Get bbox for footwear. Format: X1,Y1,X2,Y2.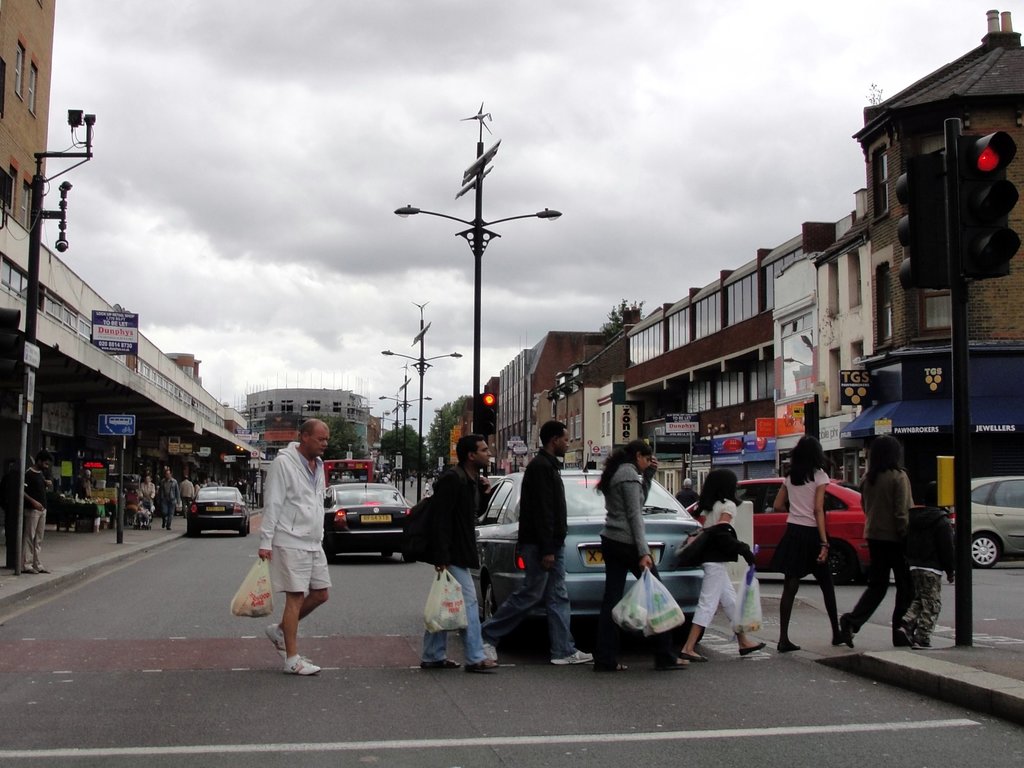
44,568,50,573.
